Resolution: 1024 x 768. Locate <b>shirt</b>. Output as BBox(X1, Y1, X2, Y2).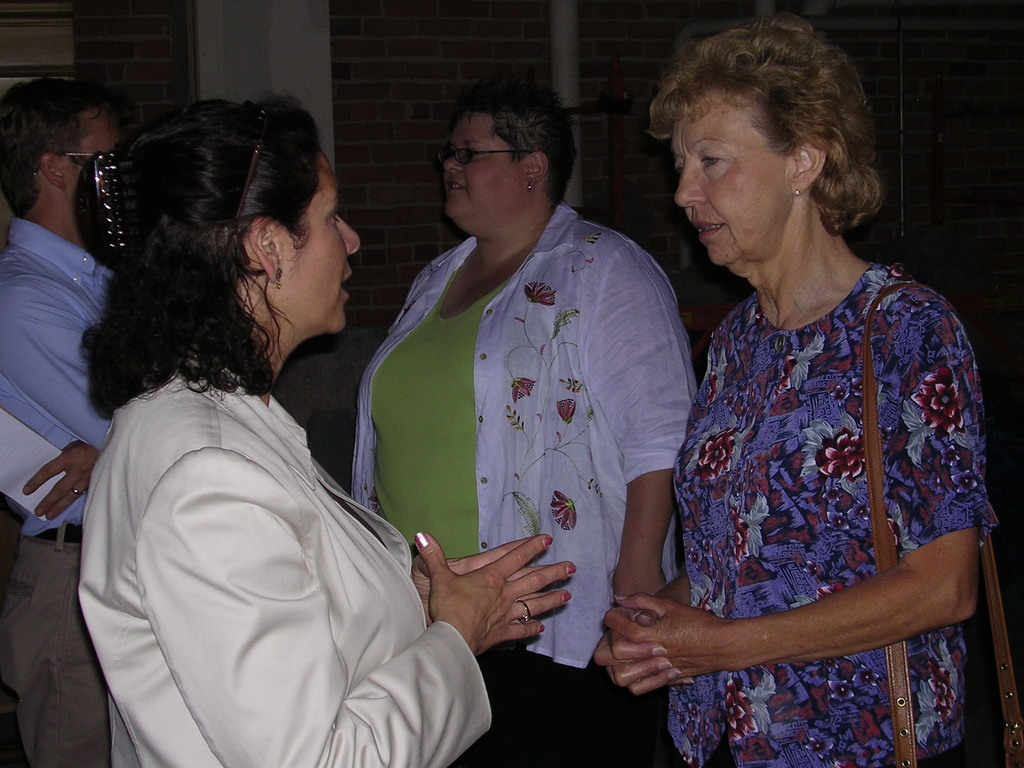
BBox(344, 149, 709, 686).
